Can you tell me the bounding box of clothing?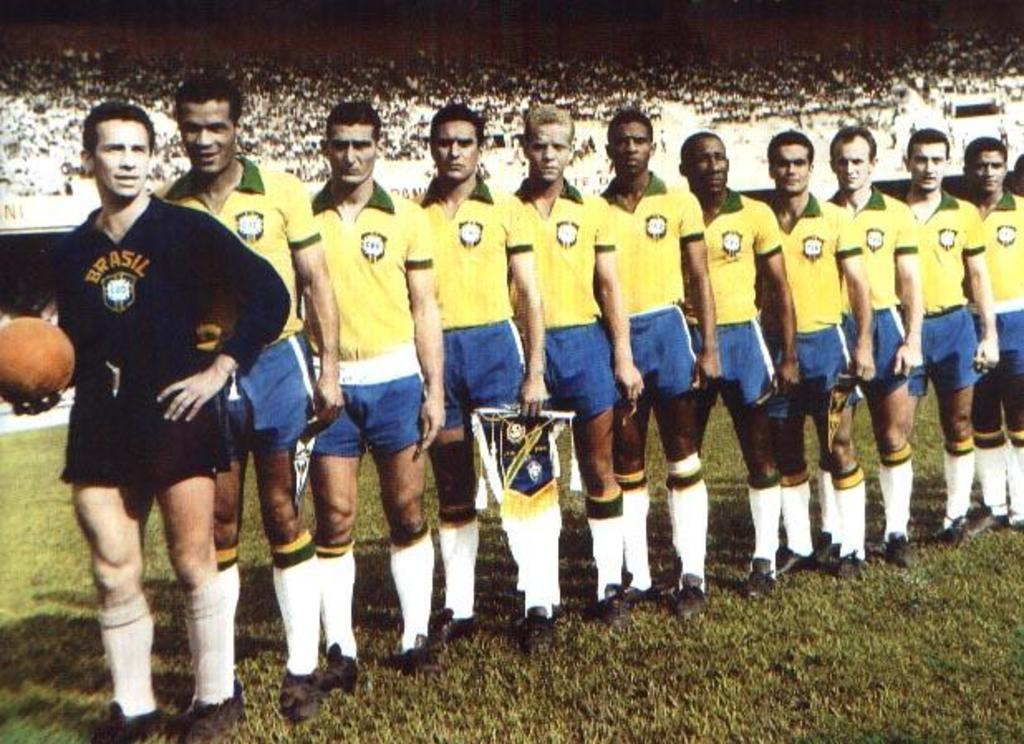
l=51, t=151, r=250, b=510.
